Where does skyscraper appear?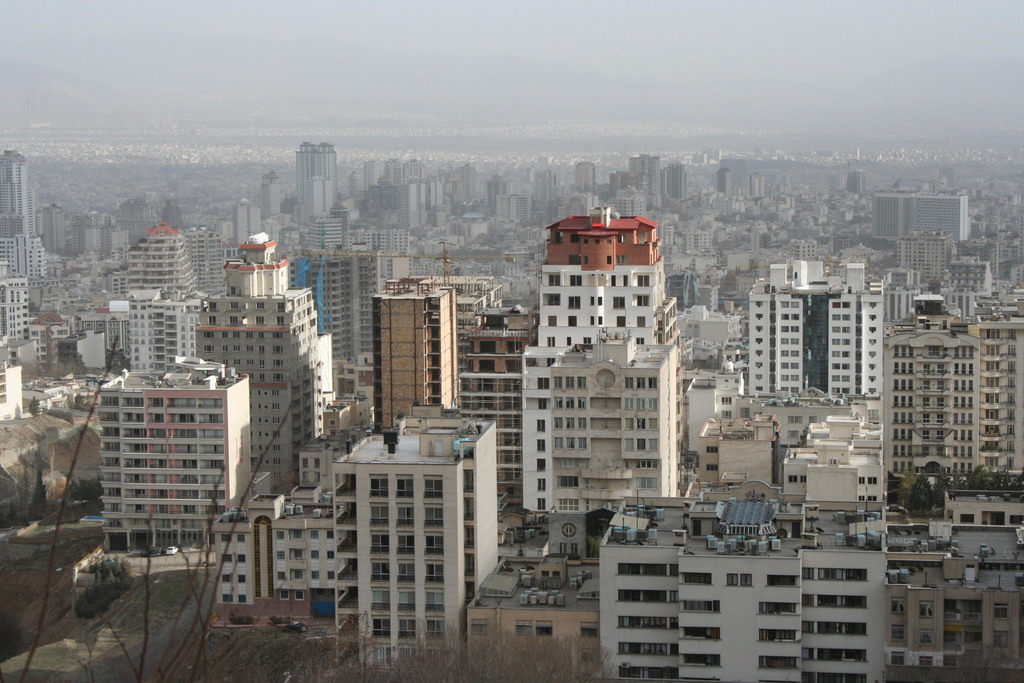
Appears at x1=279 y1=240 x2=389 y2=359.
